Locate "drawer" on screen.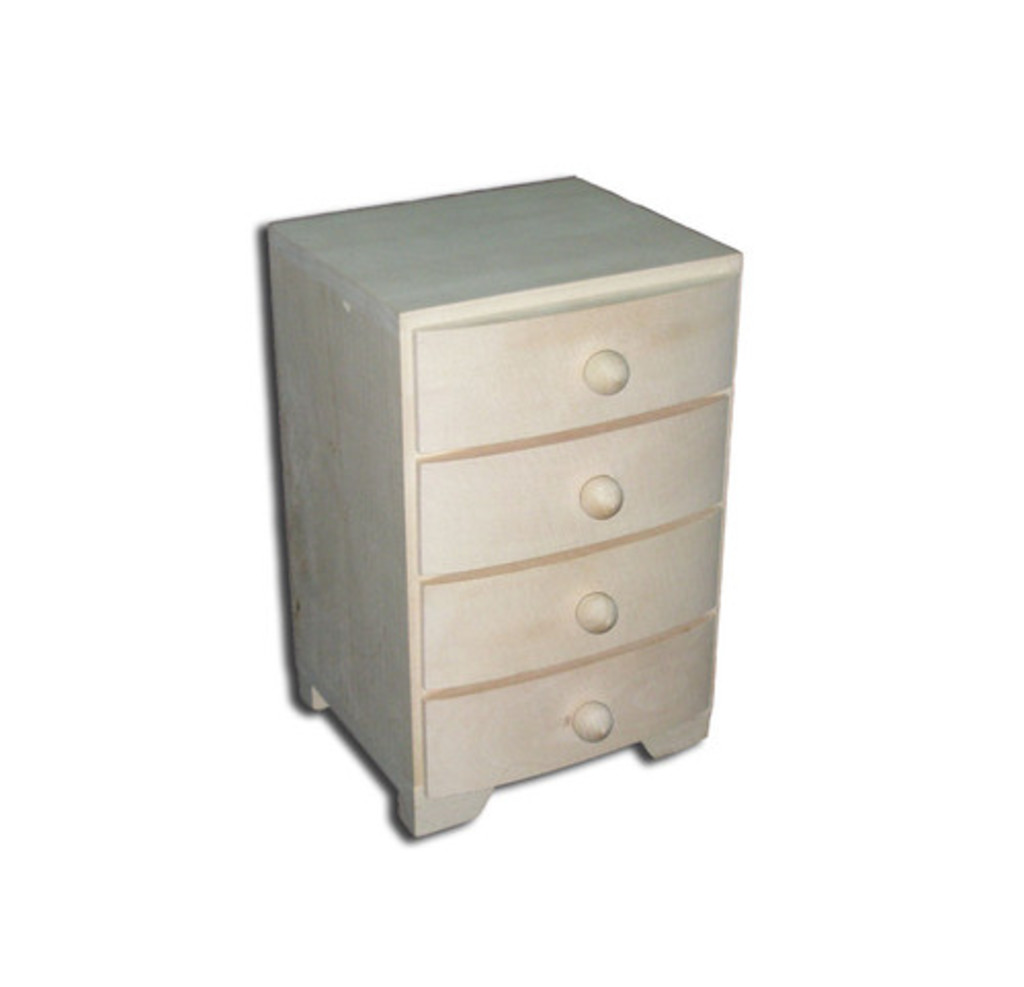
On screen at 422,508,721,692.
